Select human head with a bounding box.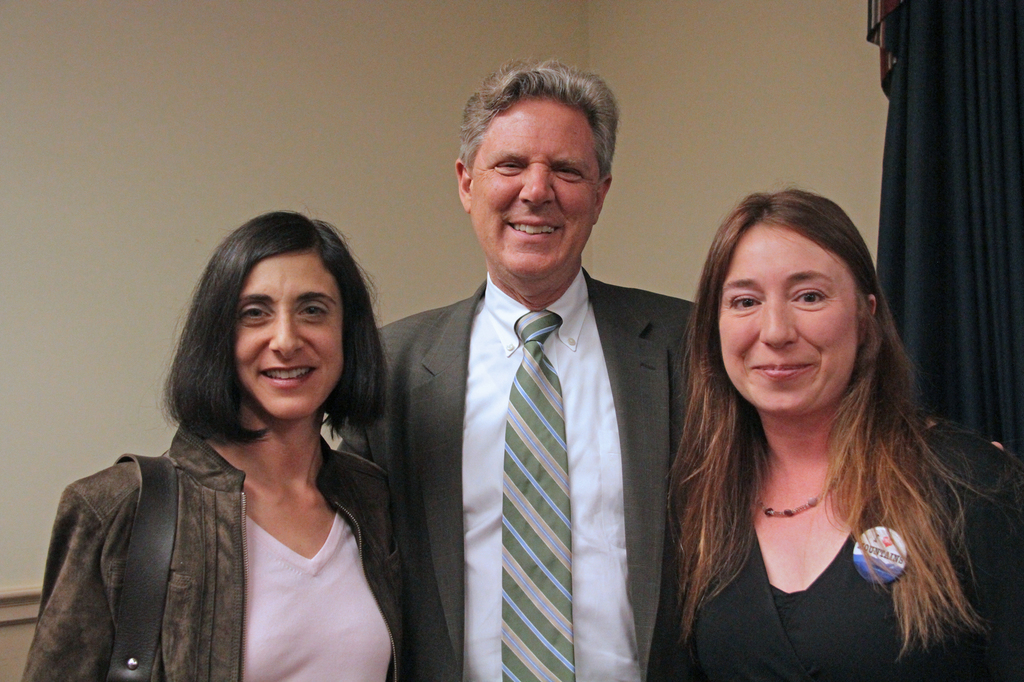
(x1=701, y1=193, x2=879, y2=417).
